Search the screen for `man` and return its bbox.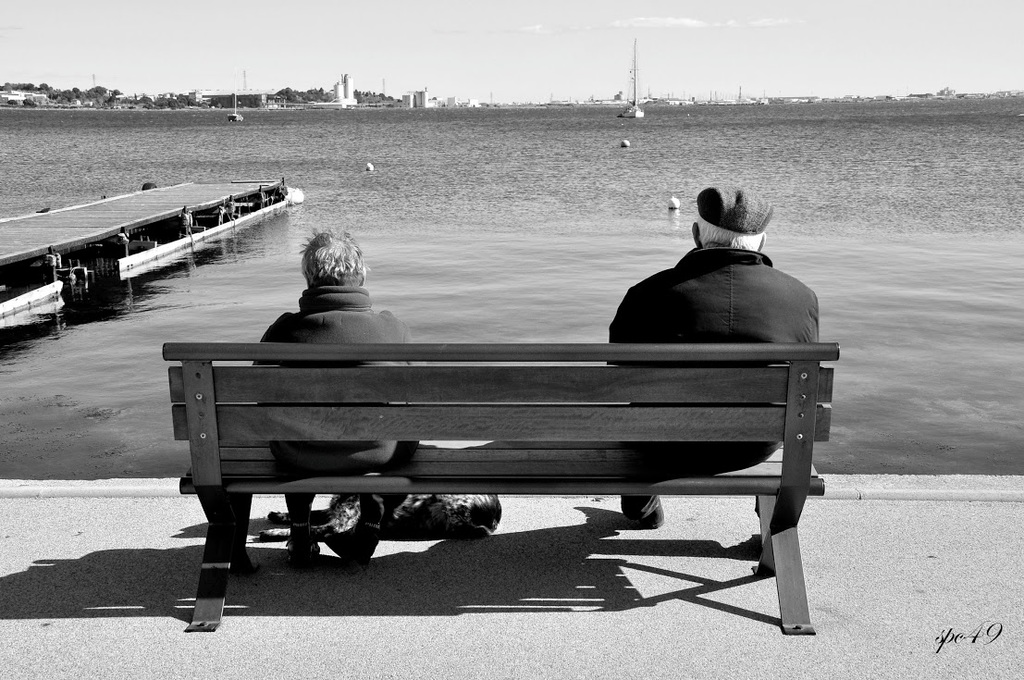
Found: (x1=609, y1=188, x2=831, y2=535).
